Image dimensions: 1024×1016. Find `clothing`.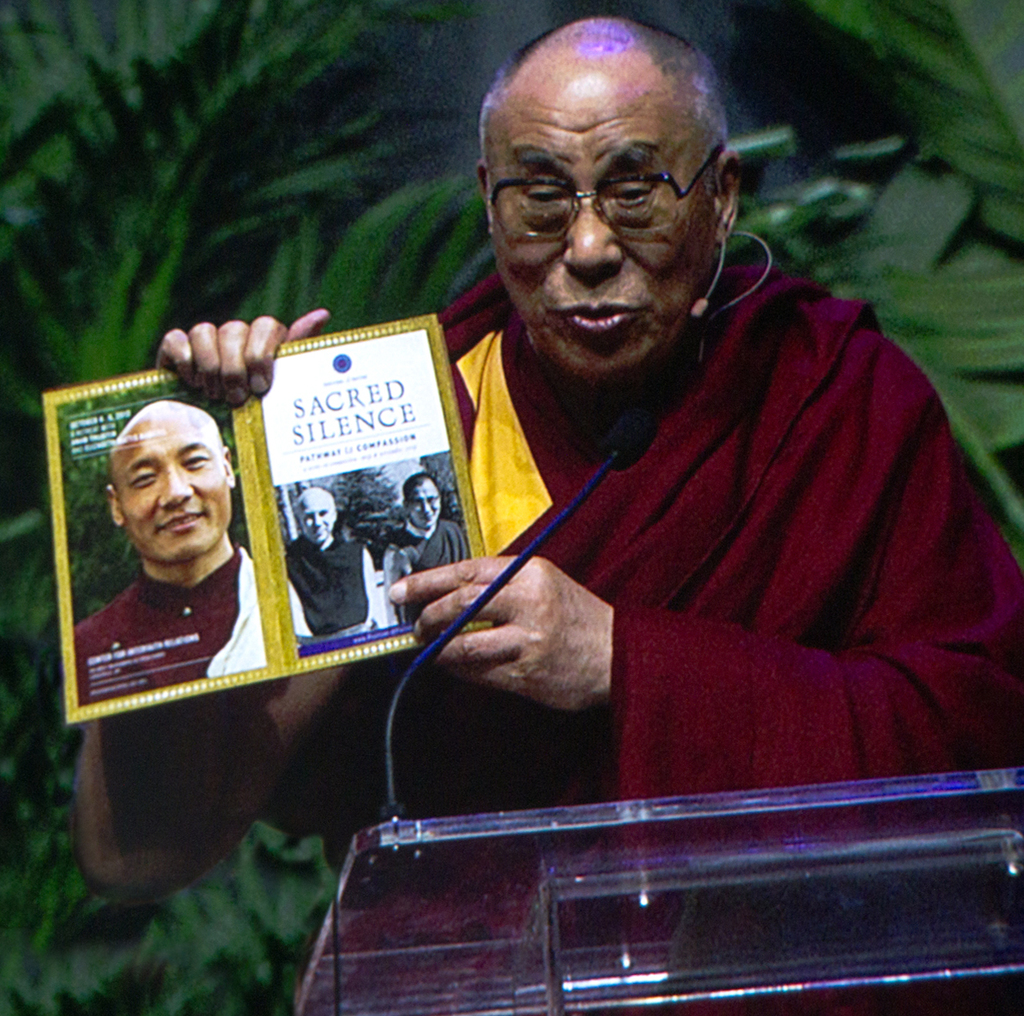
box=[383, 521, 463, 629].
